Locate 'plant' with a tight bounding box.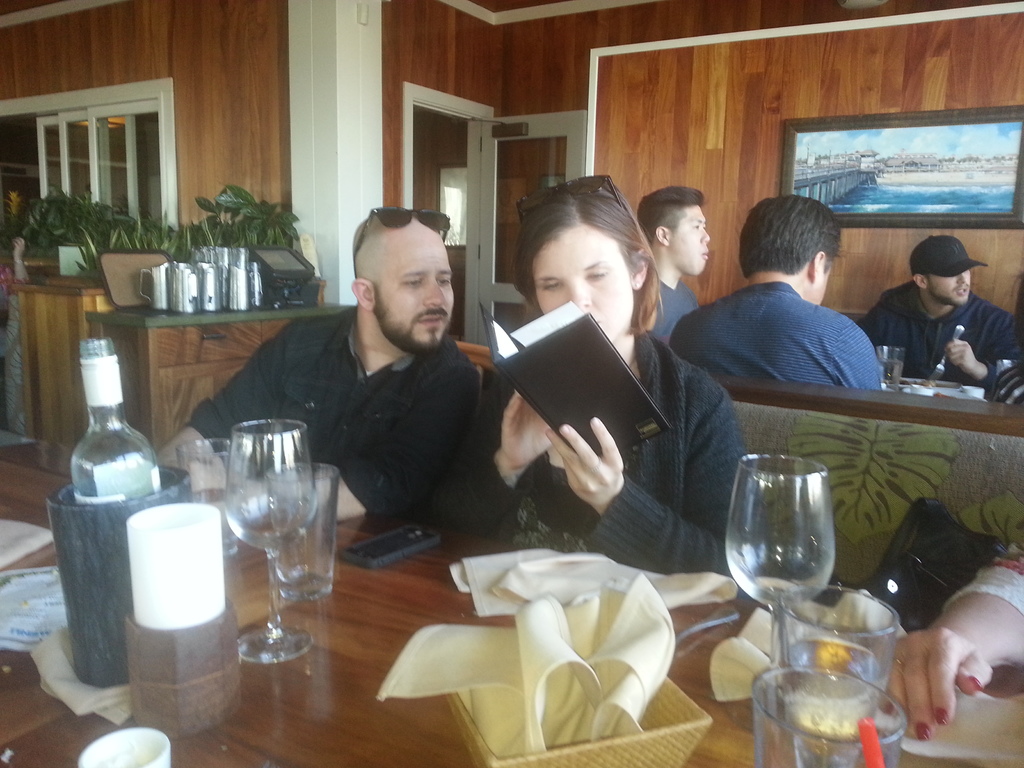
select_region(20, 183, 118, 255).
